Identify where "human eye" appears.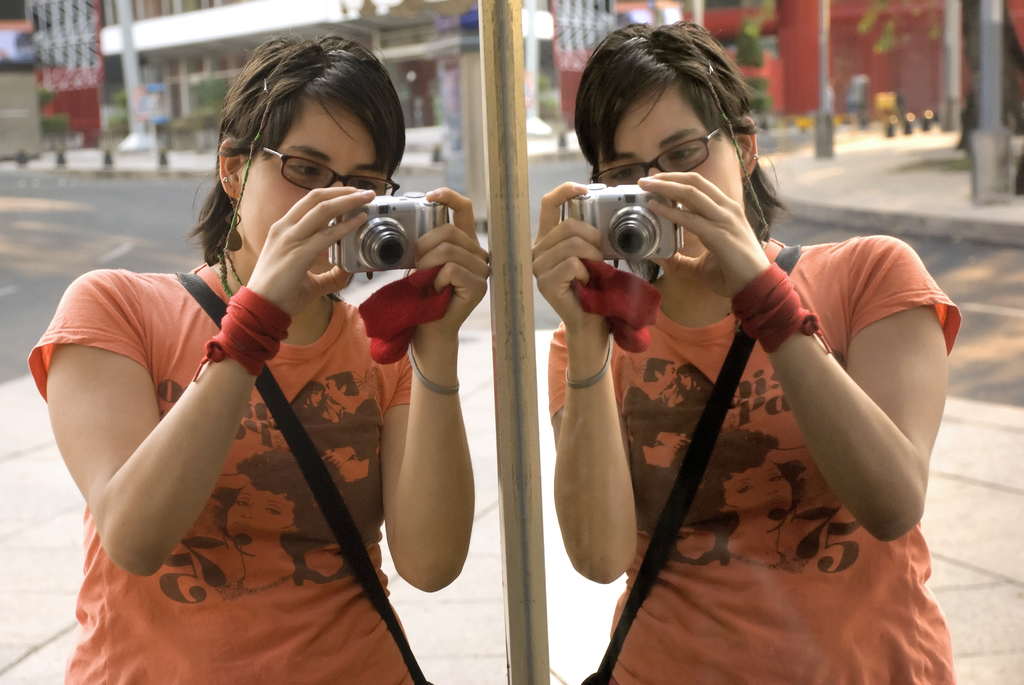
Appears at <region>282, 157, 325, 179</region>.
